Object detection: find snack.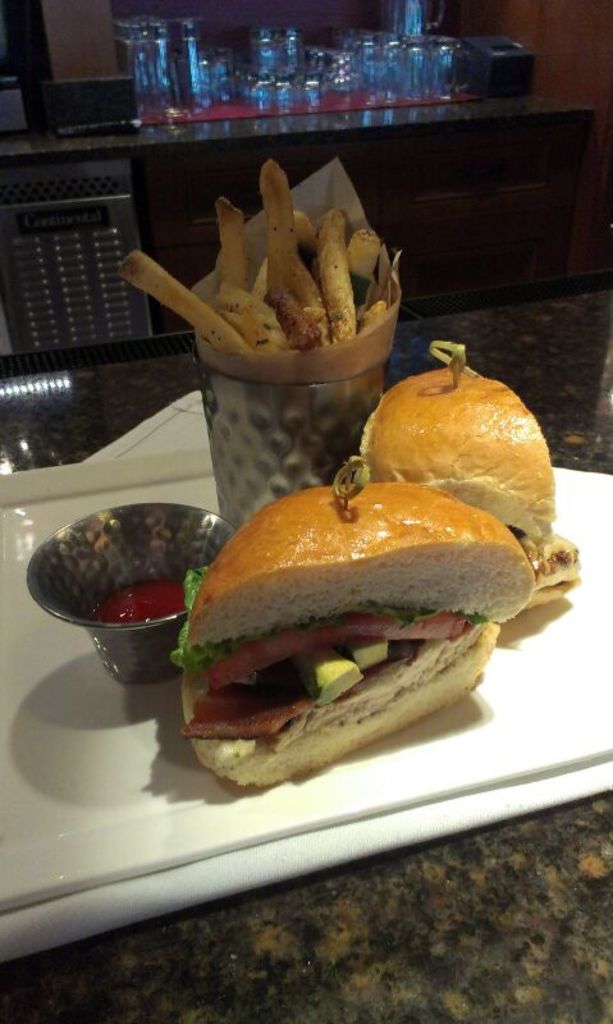
bbox=(175, 472, 531, 797).
